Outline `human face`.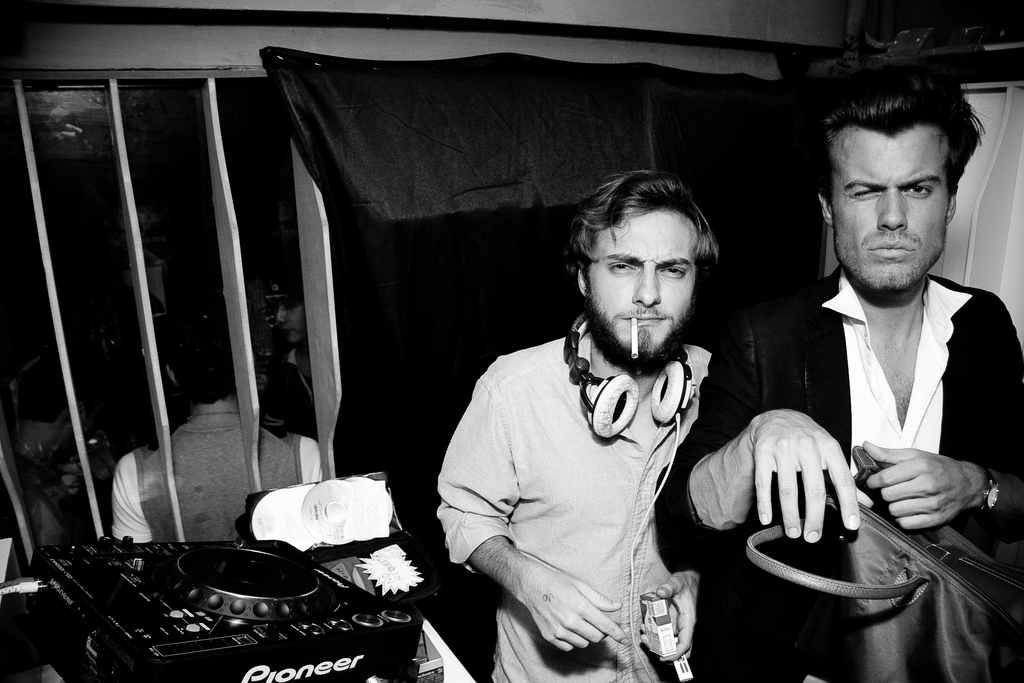
Outline: select_region(587, 202, 702, 372).
